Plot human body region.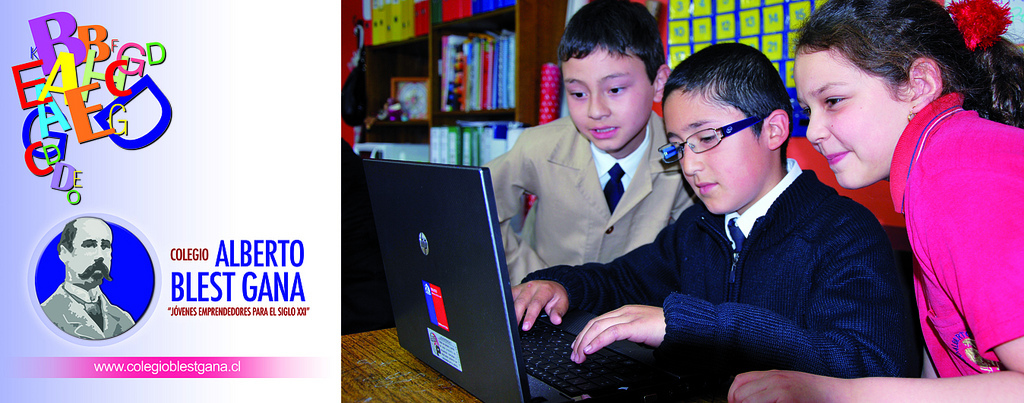
Plotted at (488, 0, 676, 295).
